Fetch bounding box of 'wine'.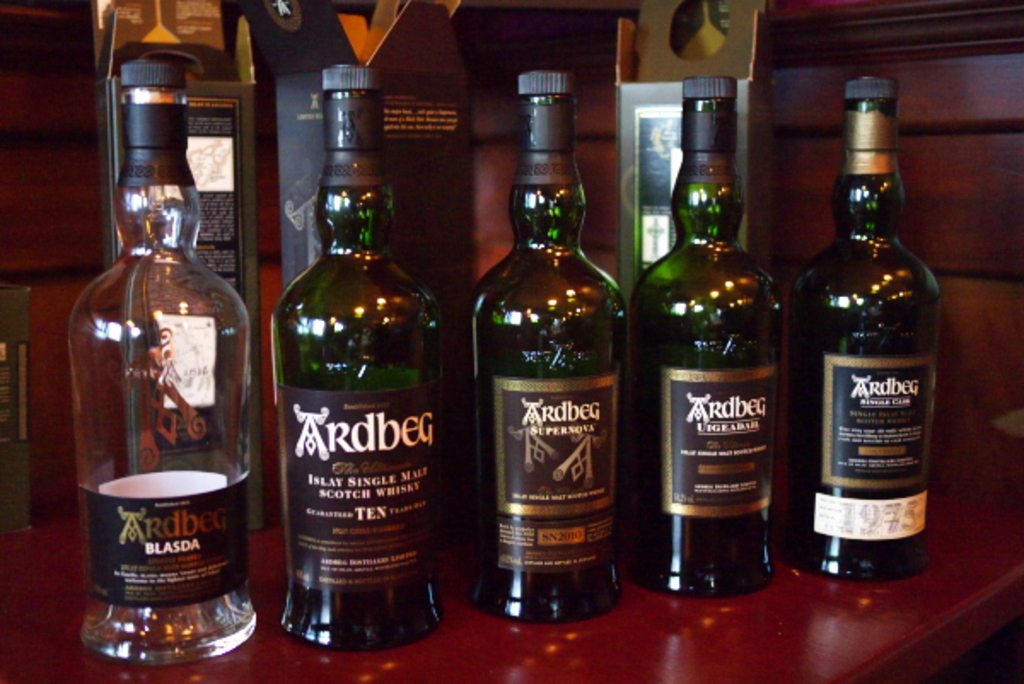
Bbox: box(268, 58, 444, 646).
